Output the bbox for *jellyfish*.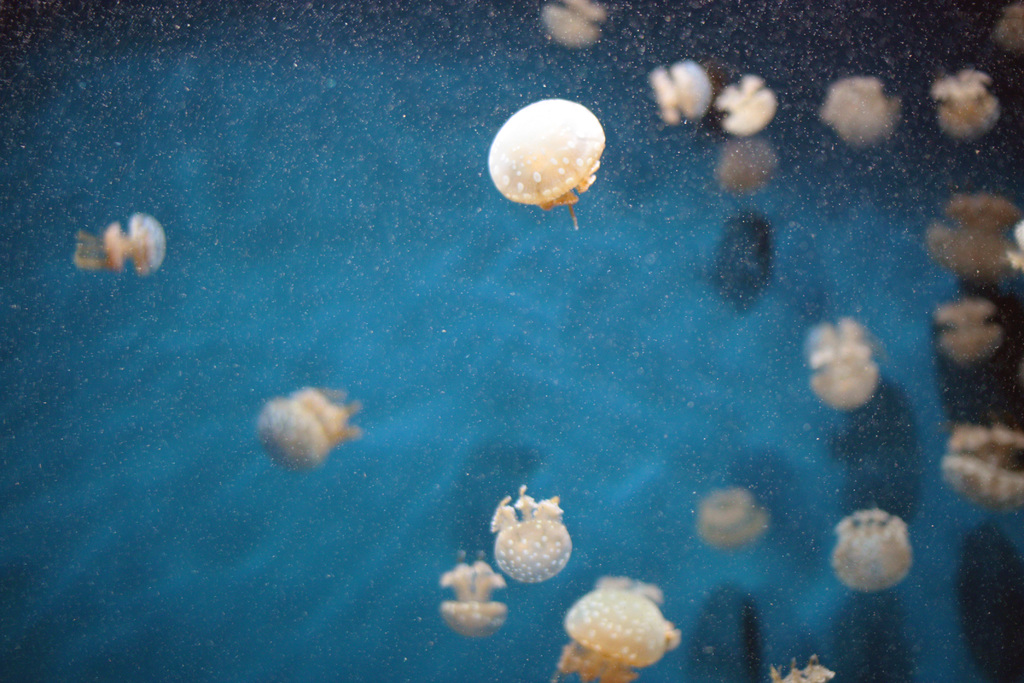
436/550/511/639.
